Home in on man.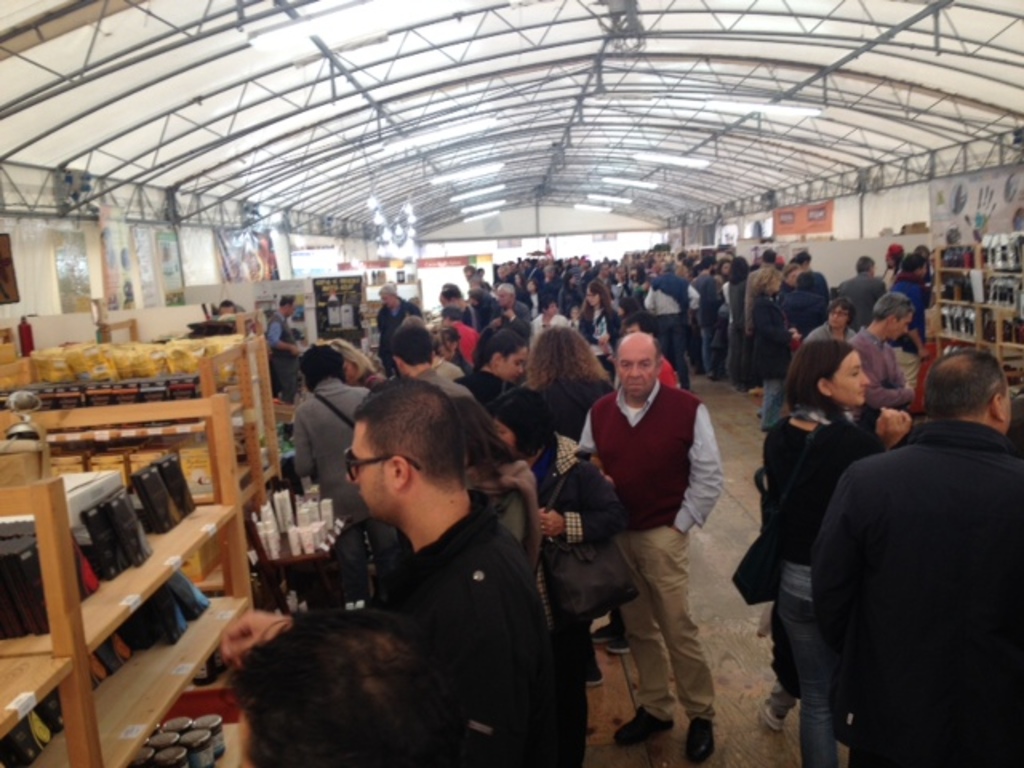
Homed in at region(853, 288, 920, 427).
